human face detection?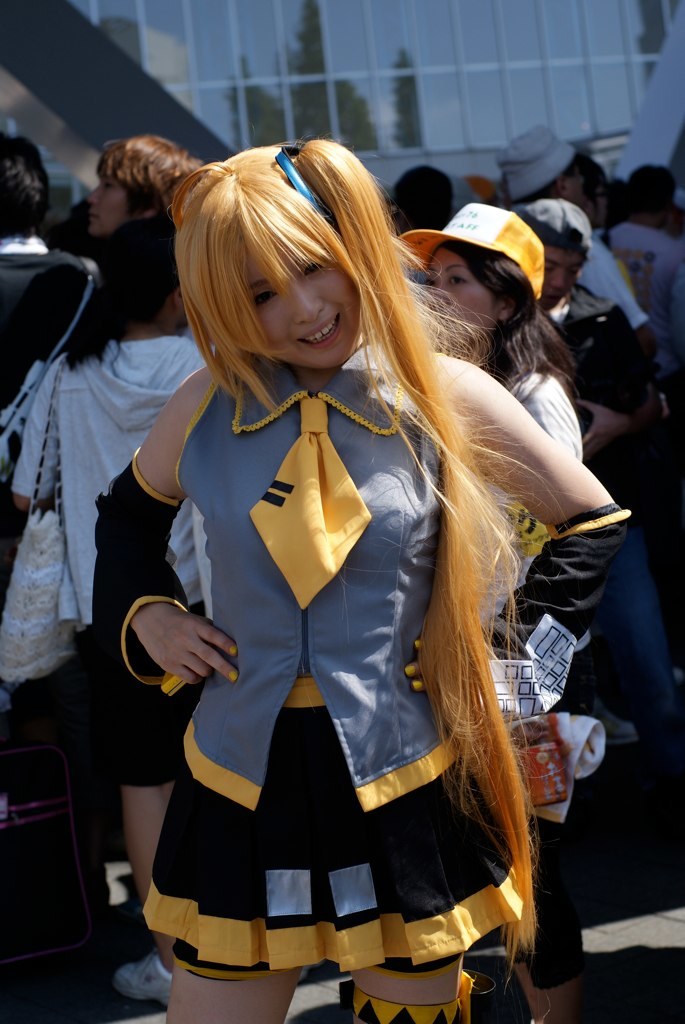
detection(540, 247, 579, 309)
